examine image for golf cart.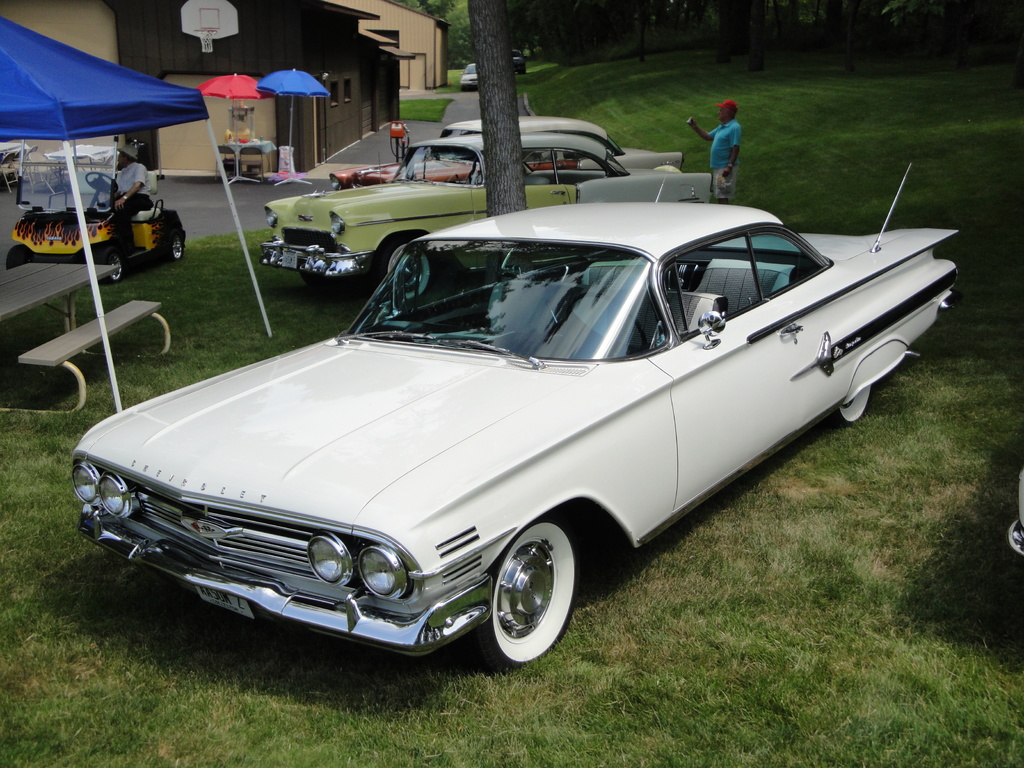
Examination result: 4 136 186 283.
